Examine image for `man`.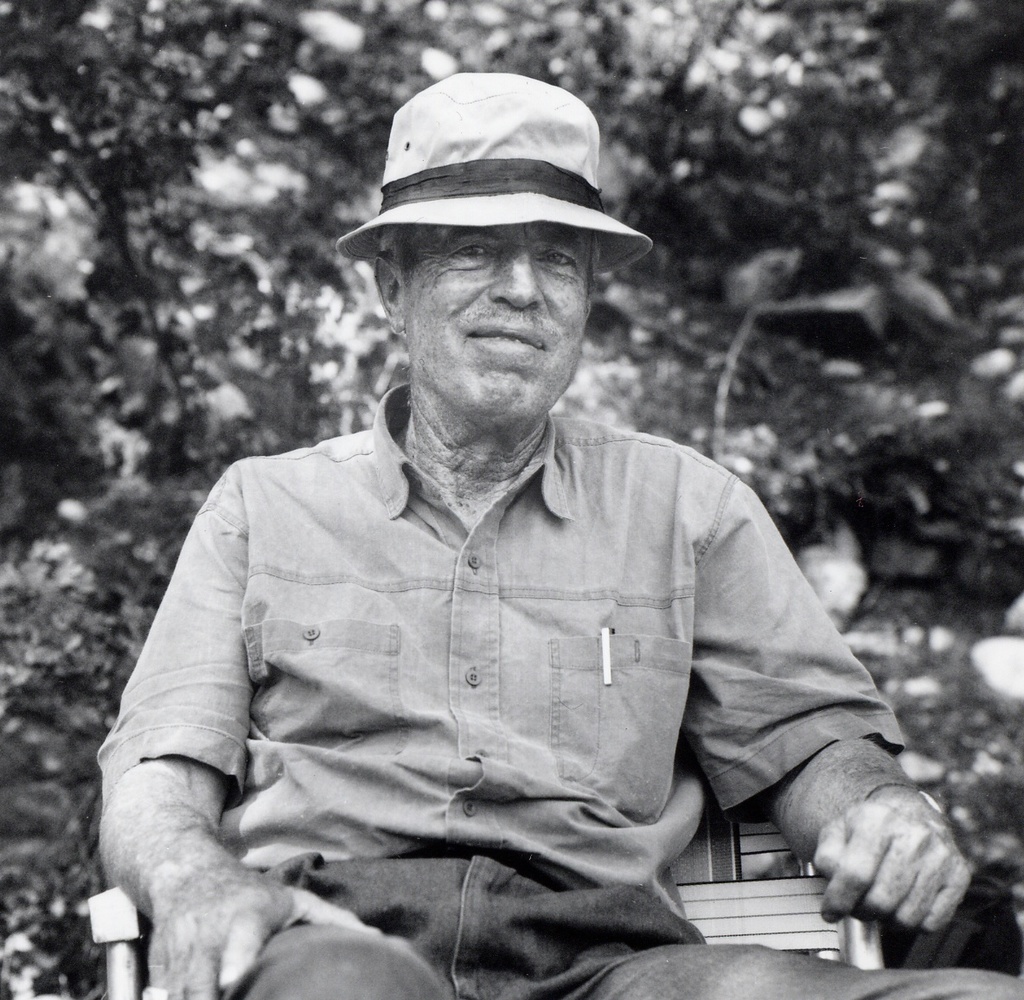
Examination result: [88,84,956,978].
